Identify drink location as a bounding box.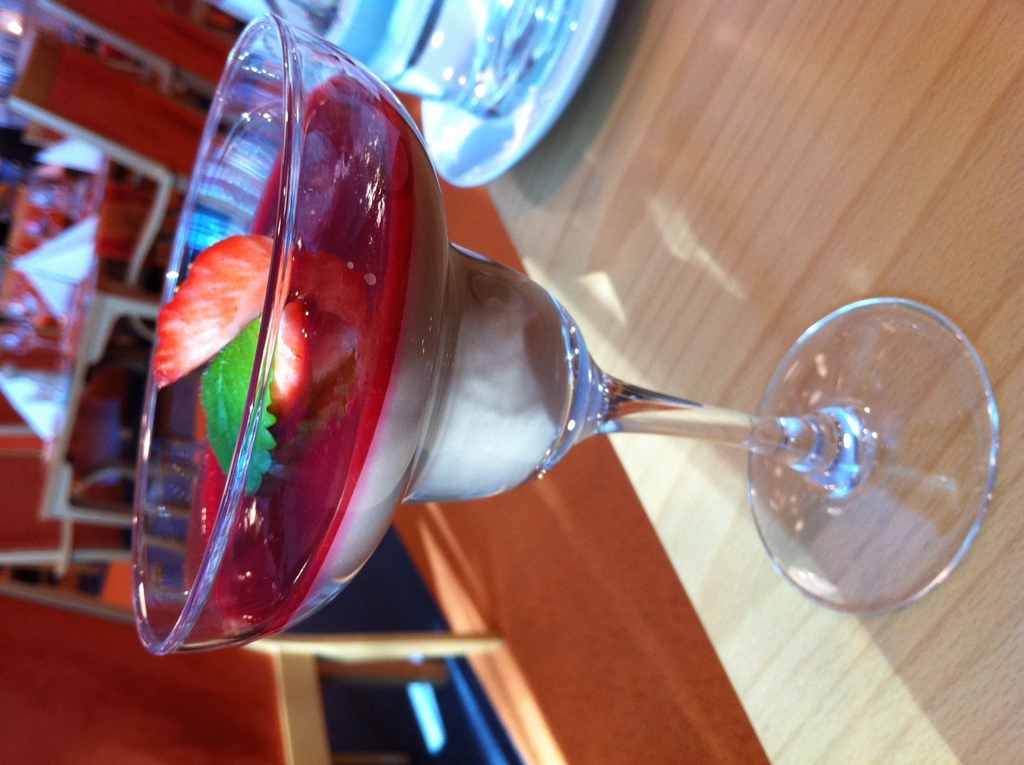
Rect(202, 108, 954, 643).
